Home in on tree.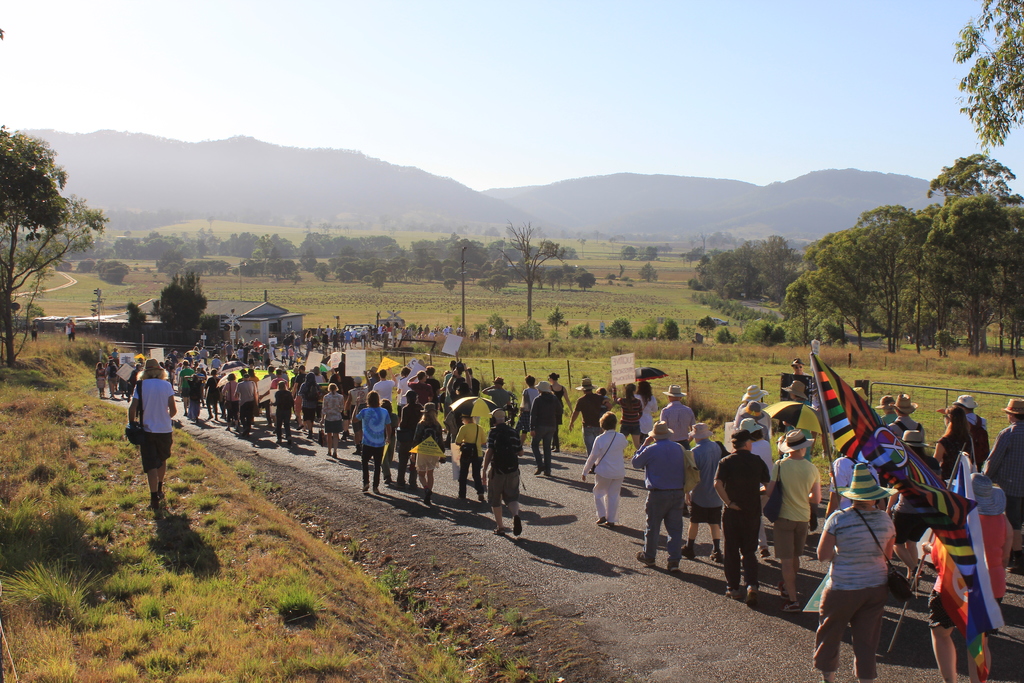
Homed in at bbox(122, 302, 152, 340).
